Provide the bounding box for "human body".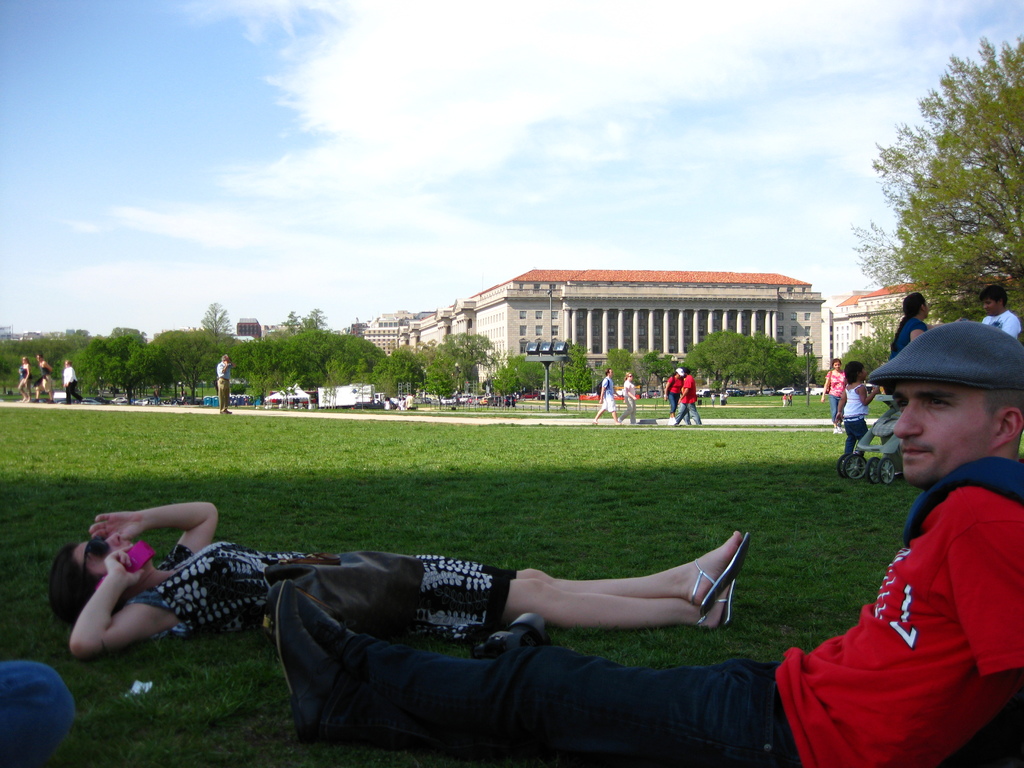
bbox=(616, 383, 643, 431).
